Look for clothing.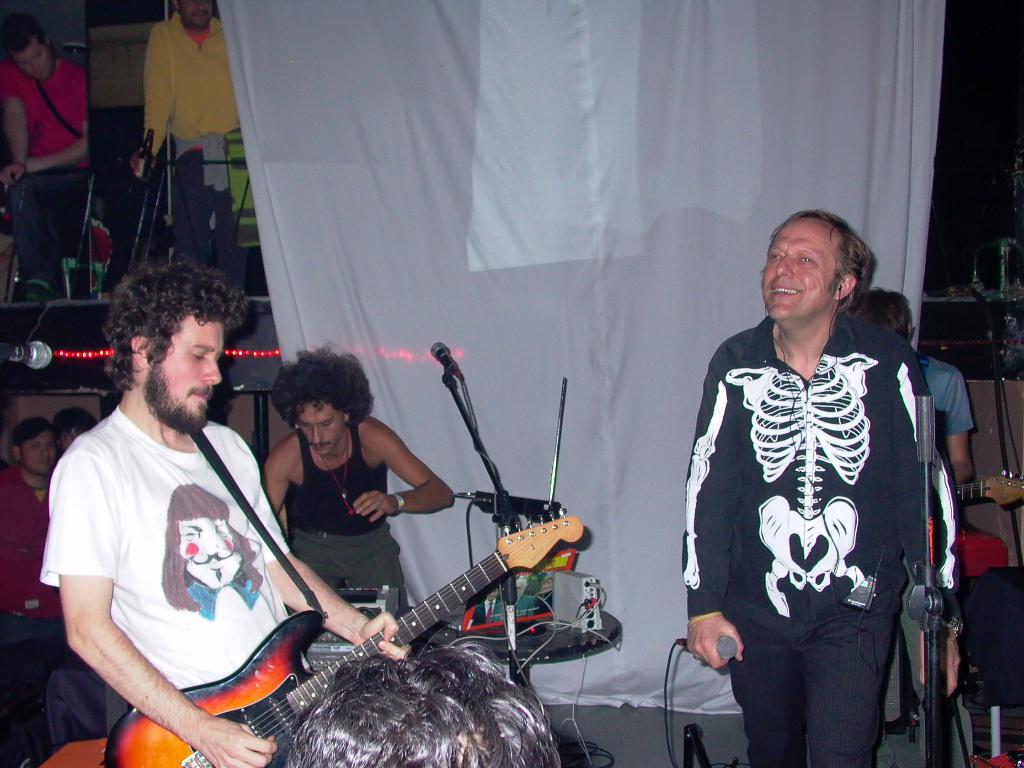
Found: {"x1": 41, "y1": 403, "x2": 312, "y2": 691}.
